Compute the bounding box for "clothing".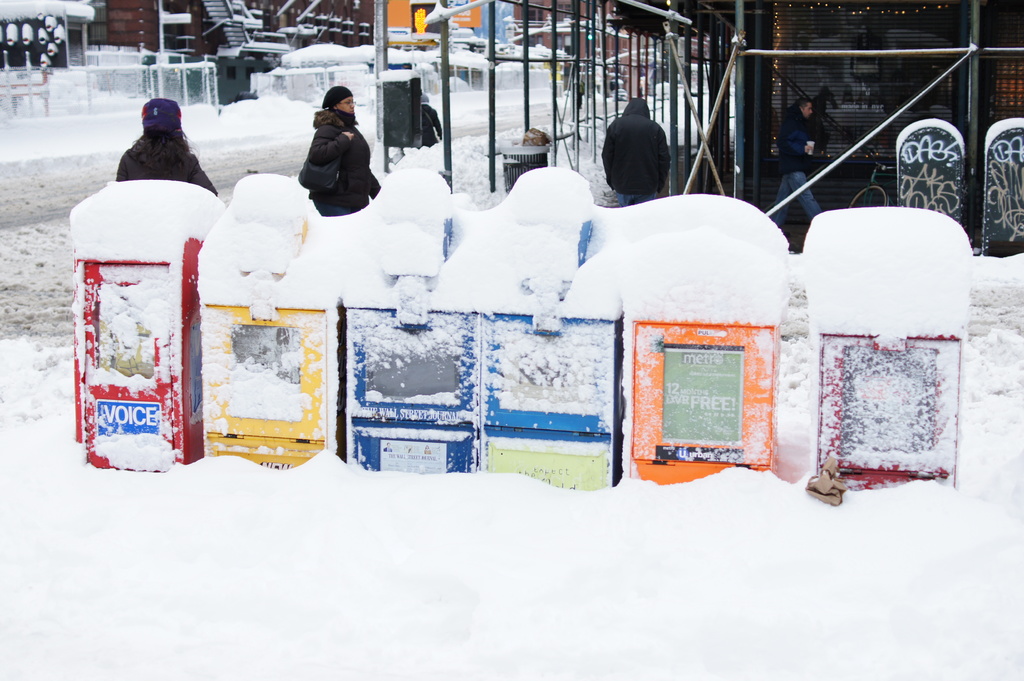
rect(419, 103, 442, 149).
